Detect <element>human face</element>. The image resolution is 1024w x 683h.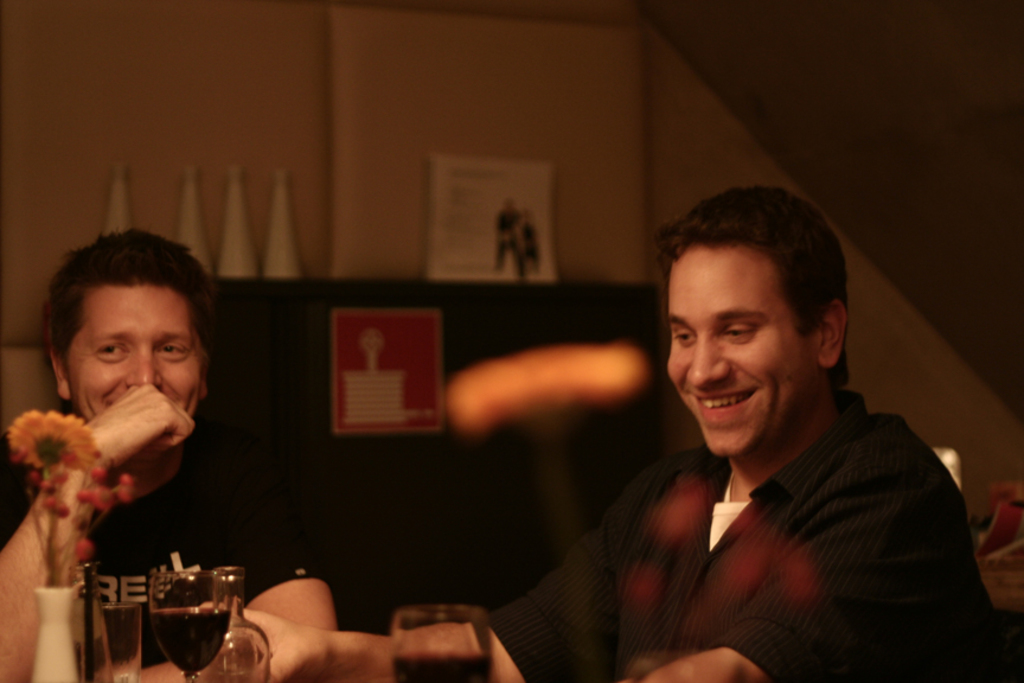
left=65, top=292, right=207, bottom=445.
